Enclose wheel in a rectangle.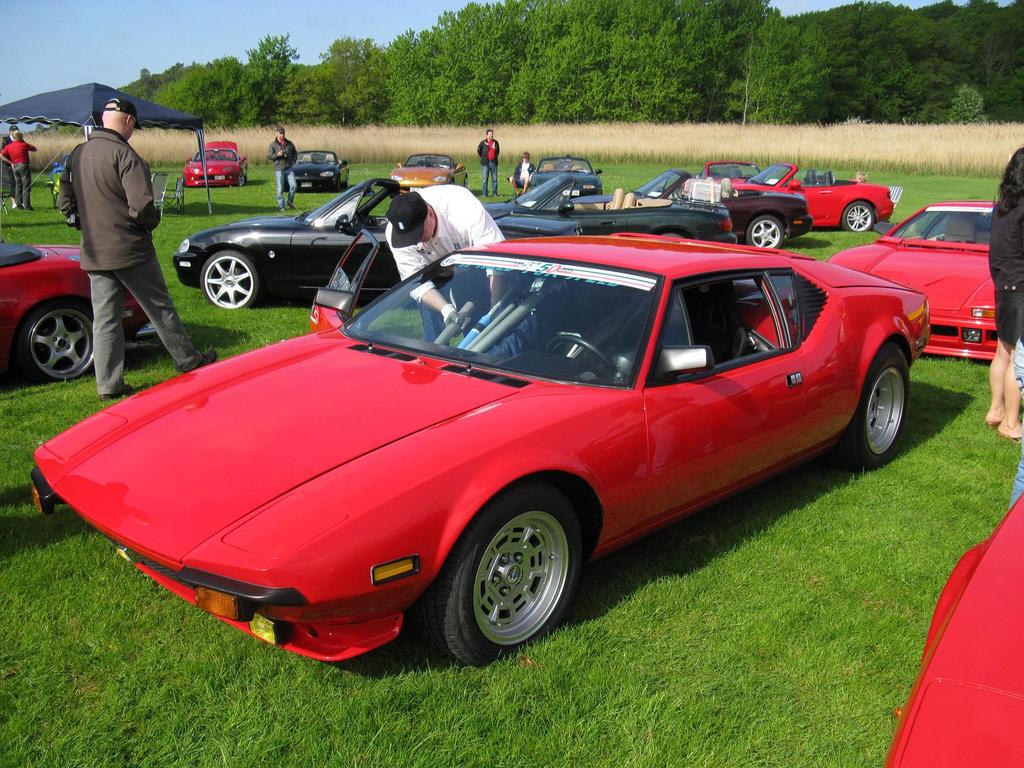
342, 173, 350, 187.
